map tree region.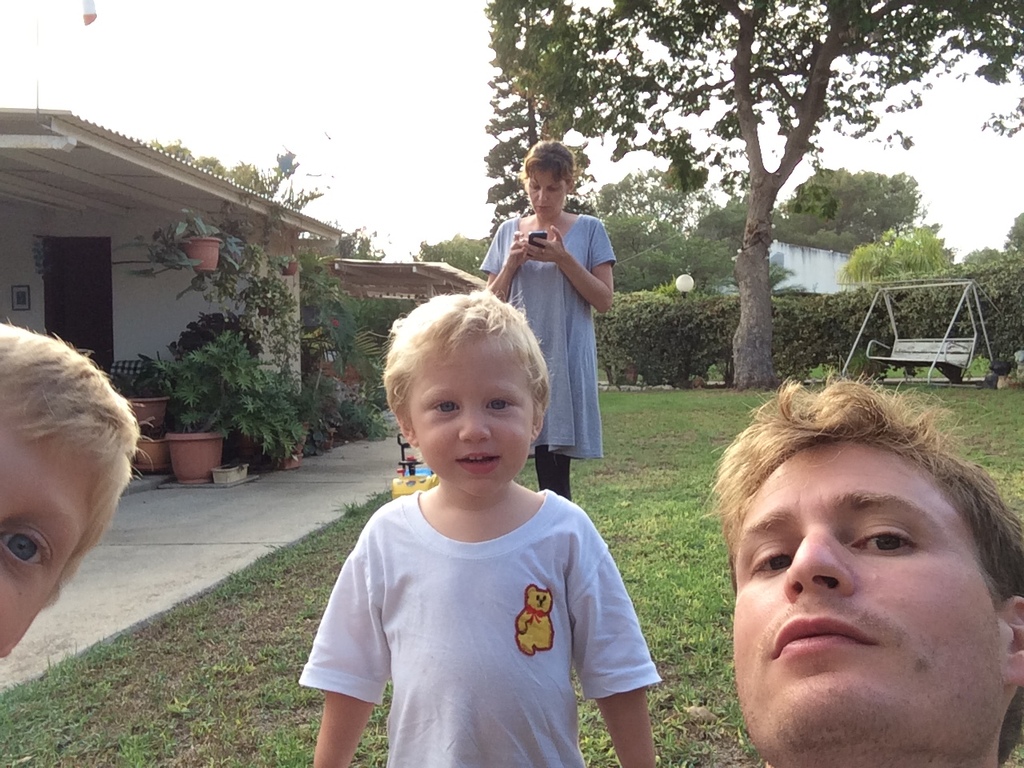
Mapped to (338,222,383,261).
